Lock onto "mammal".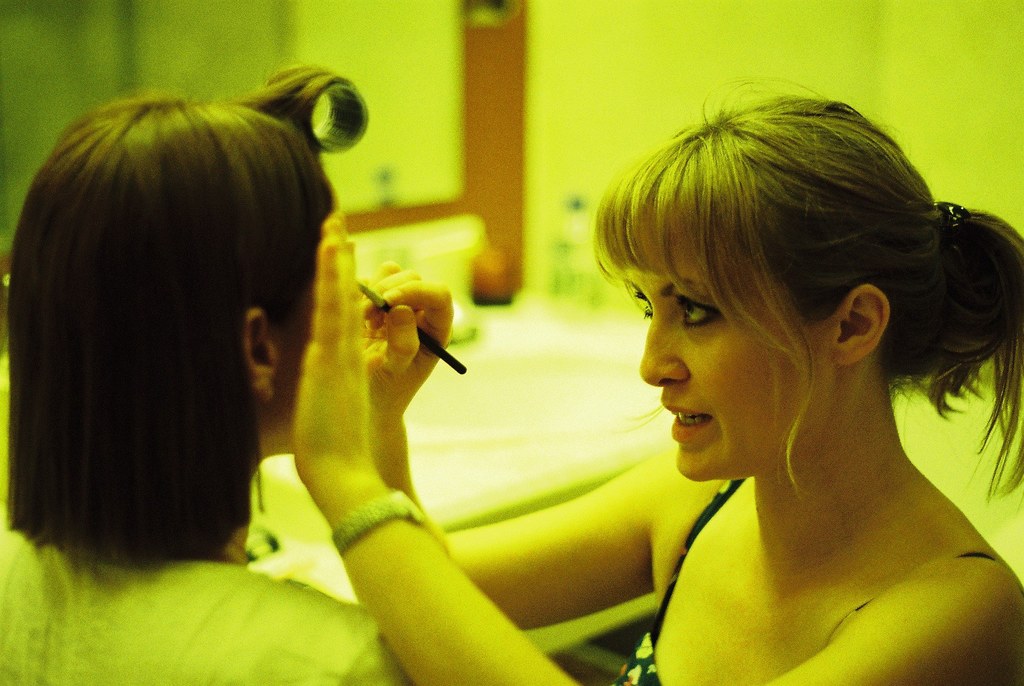
Locked: <region>0, 56, 423, 685</region>.
